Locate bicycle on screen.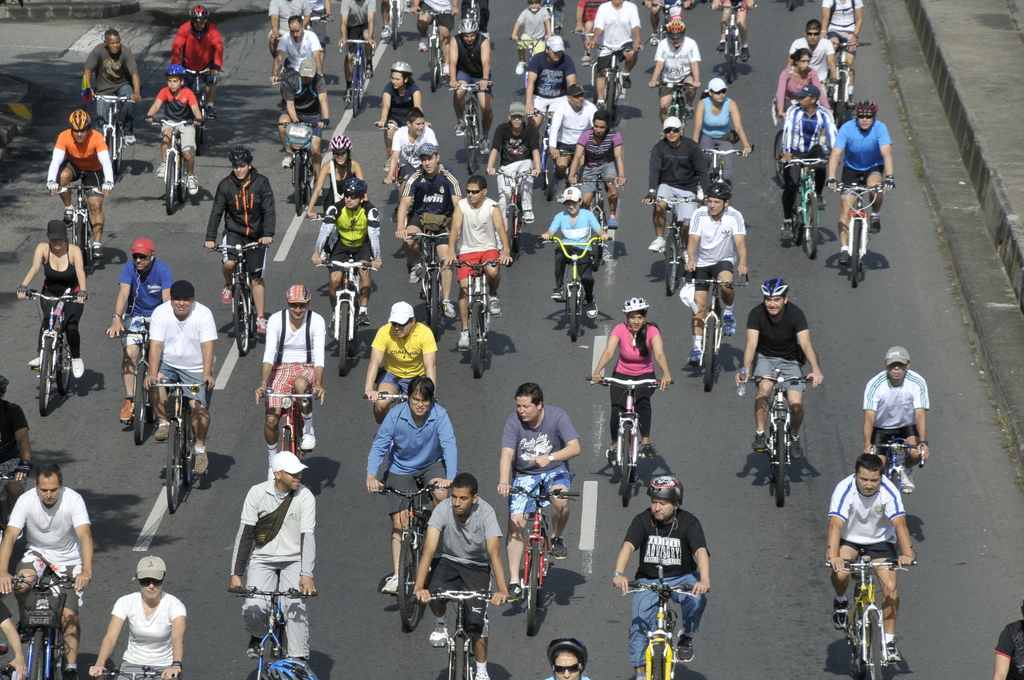
On screen at (265, 394, 325, 464).
